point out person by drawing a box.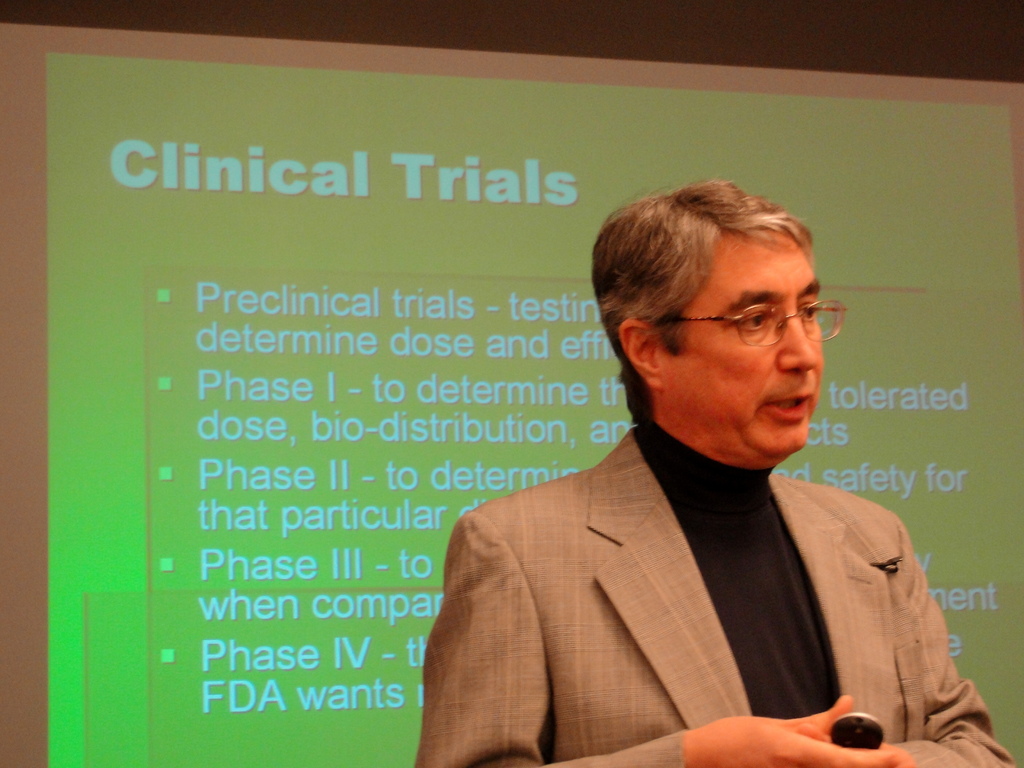
box(387, 169, 955, 751).
